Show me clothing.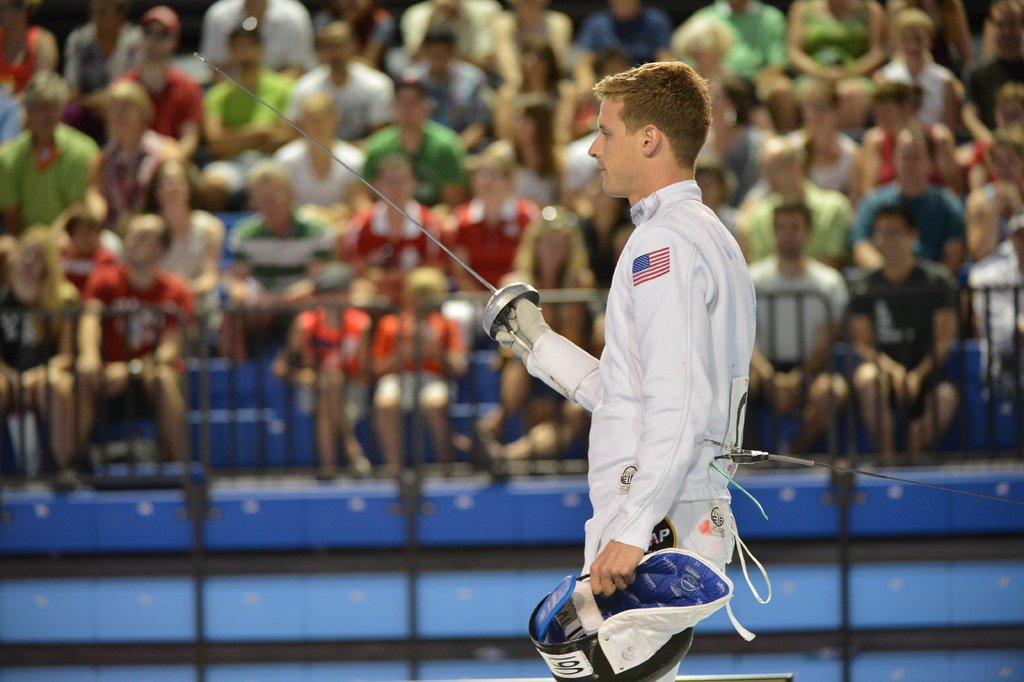
clothing is here: [851,187,966,281].
